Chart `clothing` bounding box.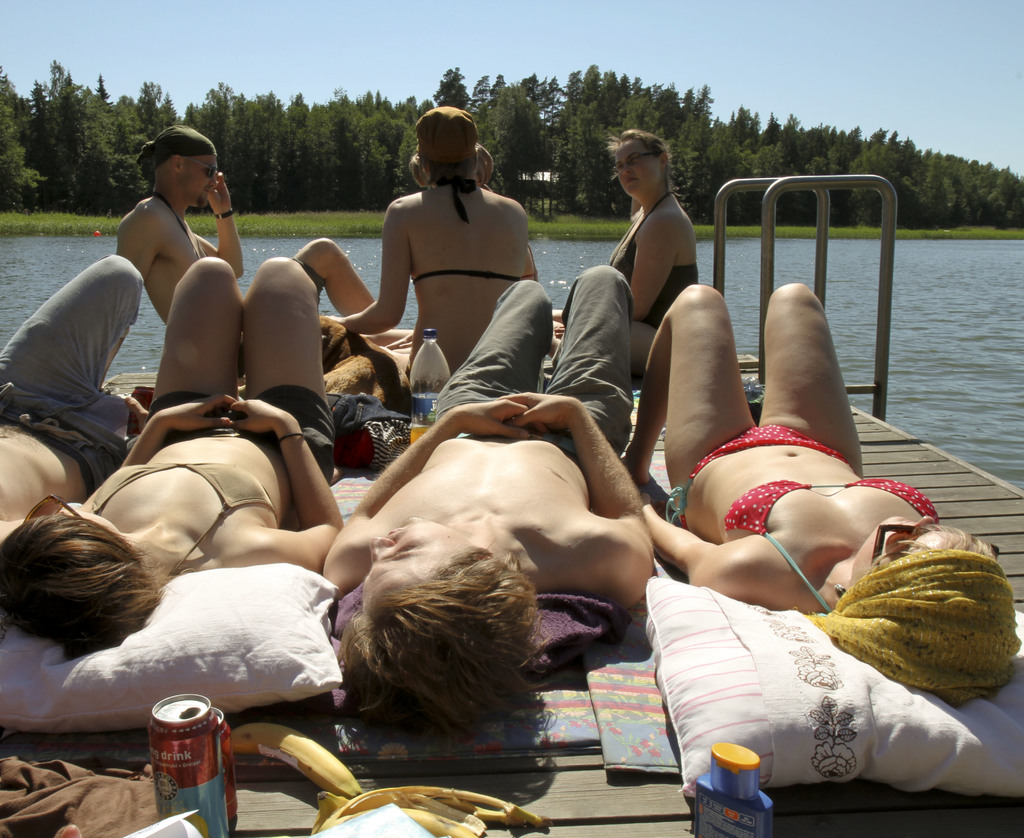
Charted: x1=331, y1=395, x2=409, y2=468.
